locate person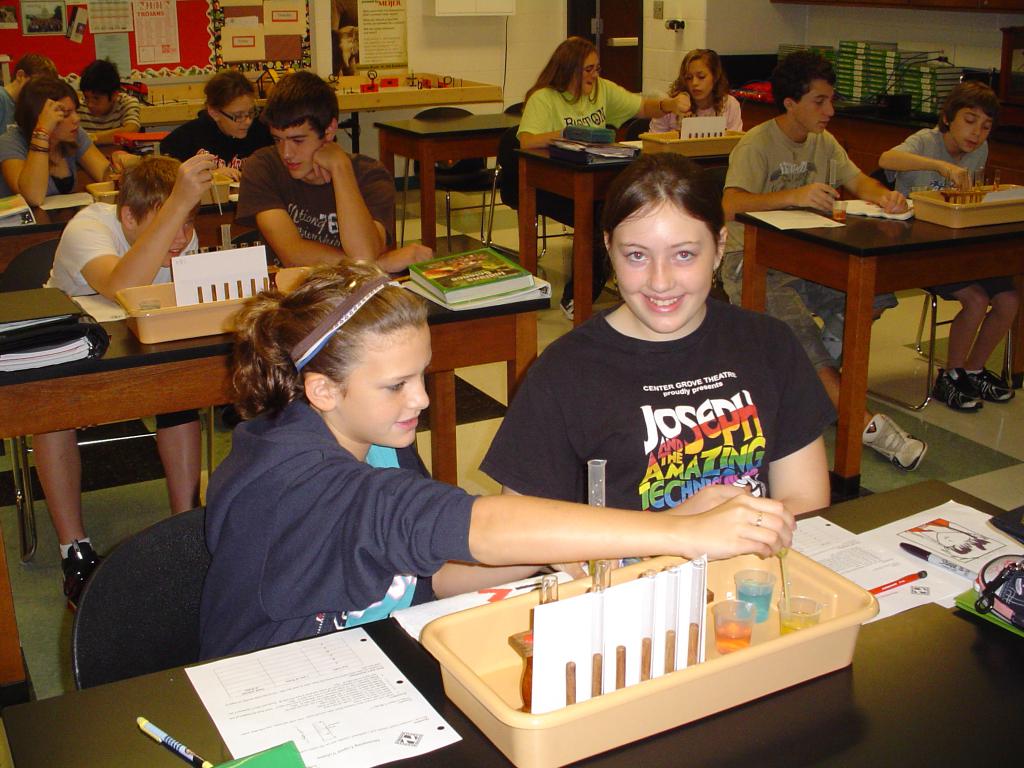
crop(189, 257, 798, 668)
